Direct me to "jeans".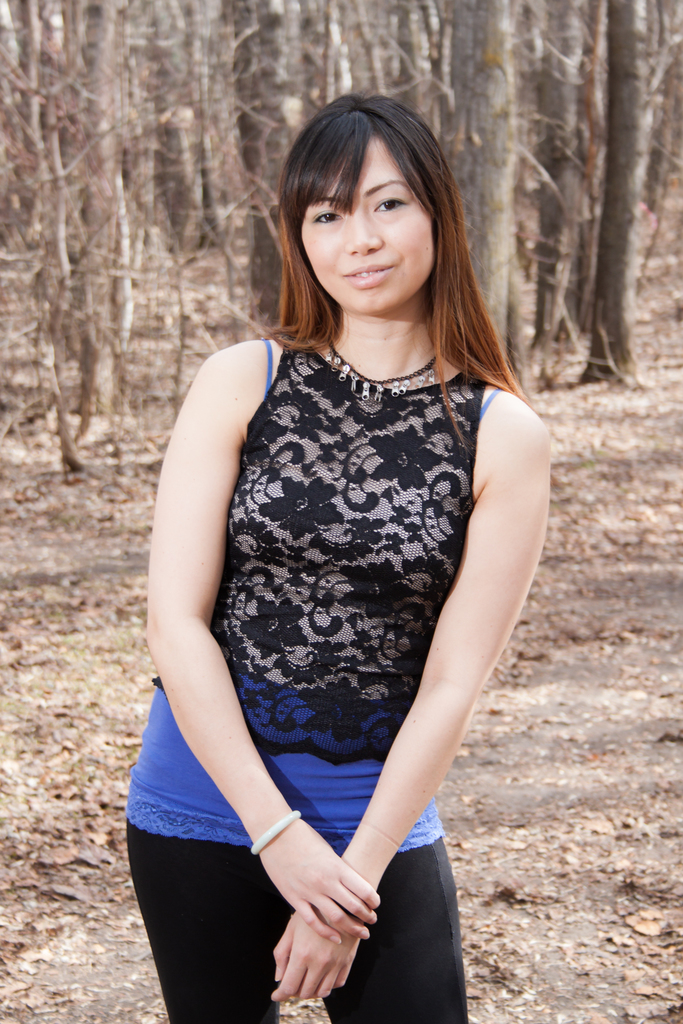
Direction: <region>113, 830, 481, 1020</region>.
